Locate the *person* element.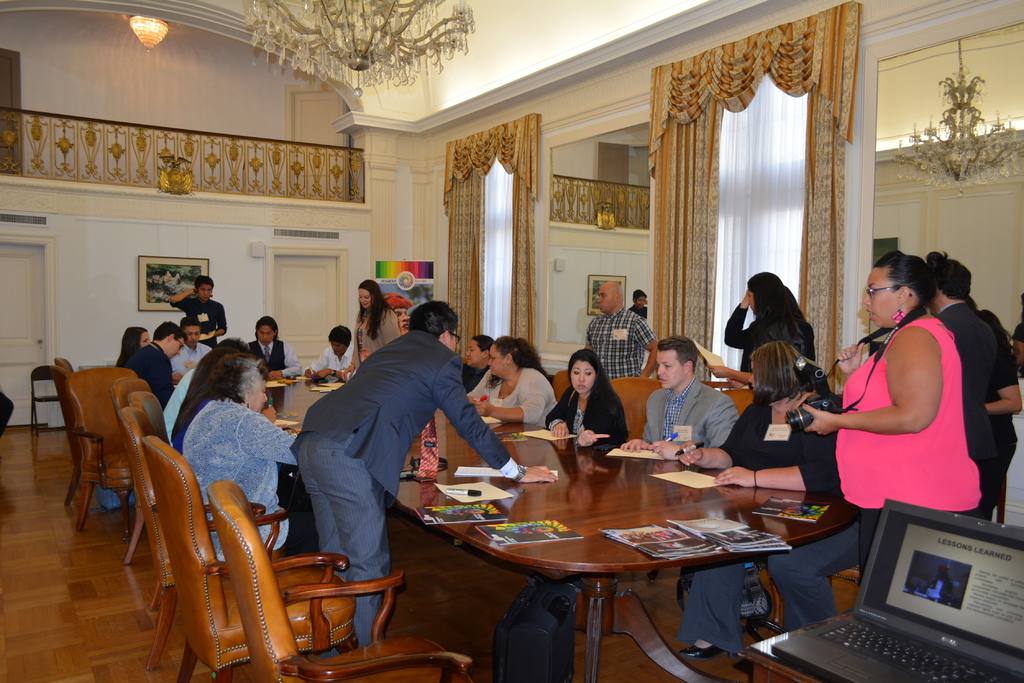
Element bbox: detection(185, 272, 229, 343).
